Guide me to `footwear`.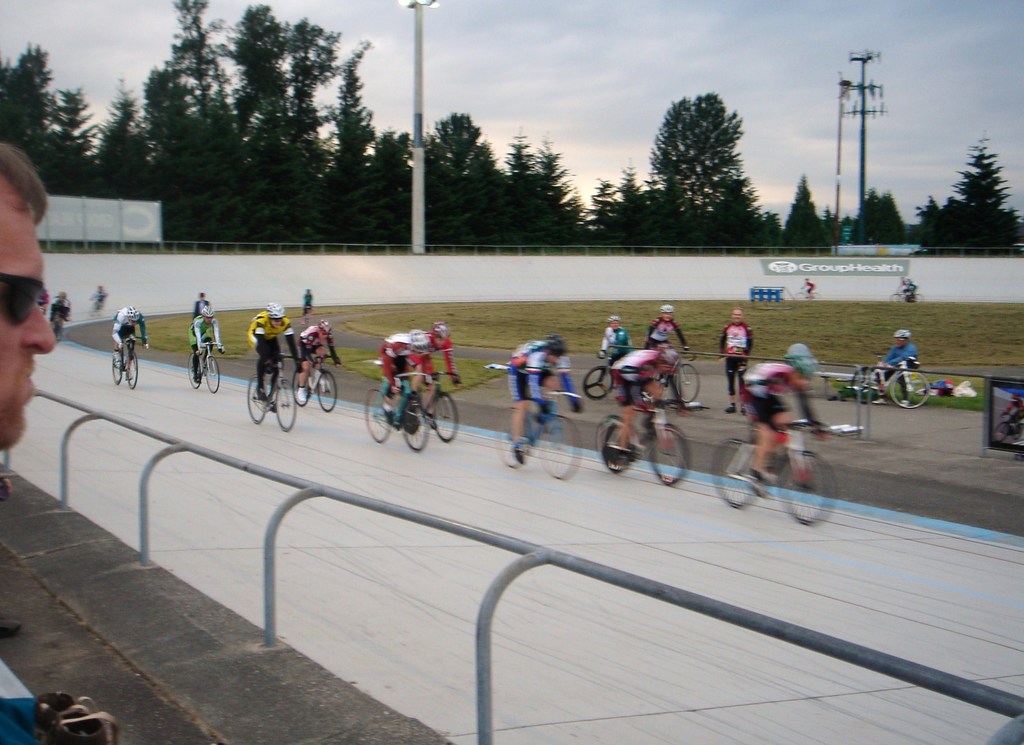
Guidance: [left=126, top=368, right=134, bottom=379].
